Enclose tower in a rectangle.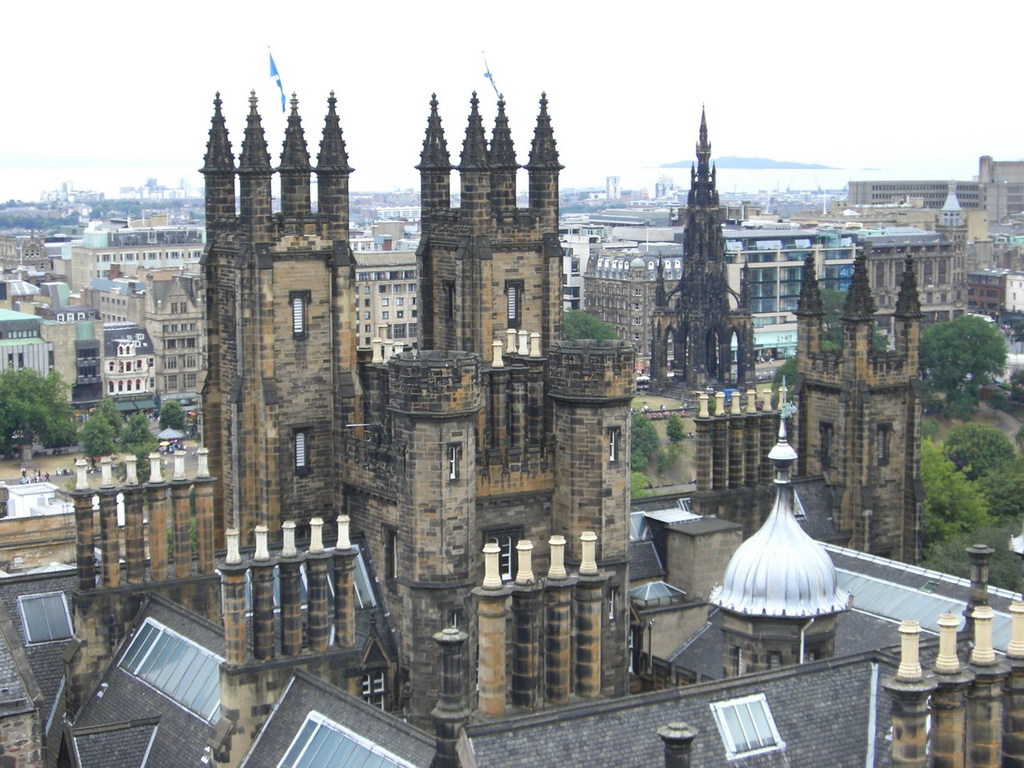
locate(574, 246, 686, 362).
